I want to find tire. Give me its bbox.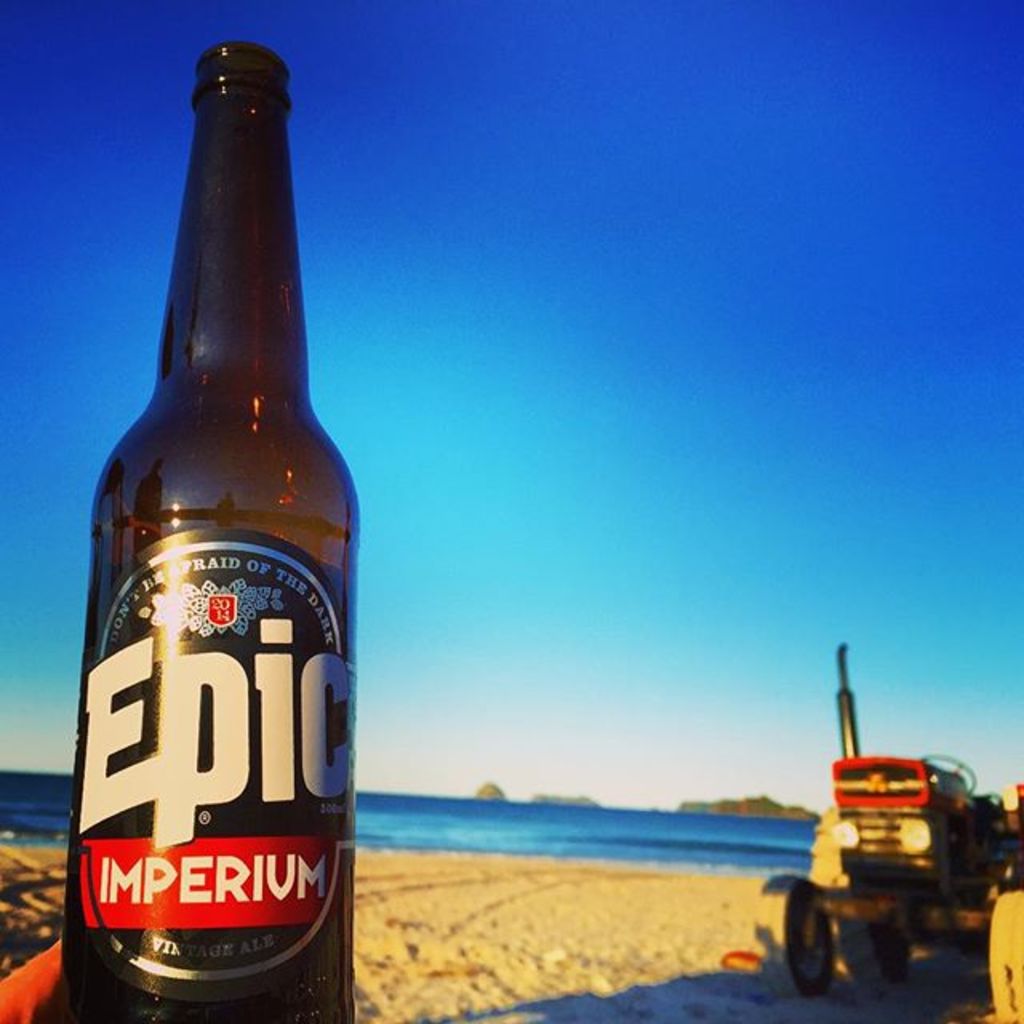
BBox(835, 933, 915, 984).
